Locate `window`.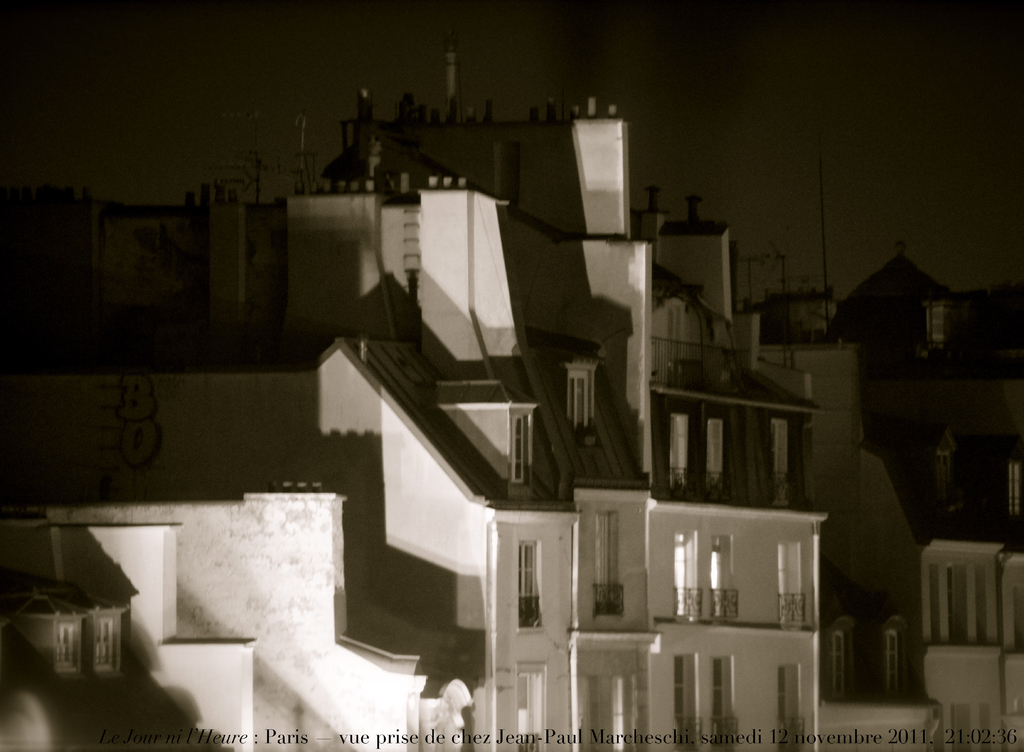
Bounding box: <region>703, 419, 723, 476</region>.
